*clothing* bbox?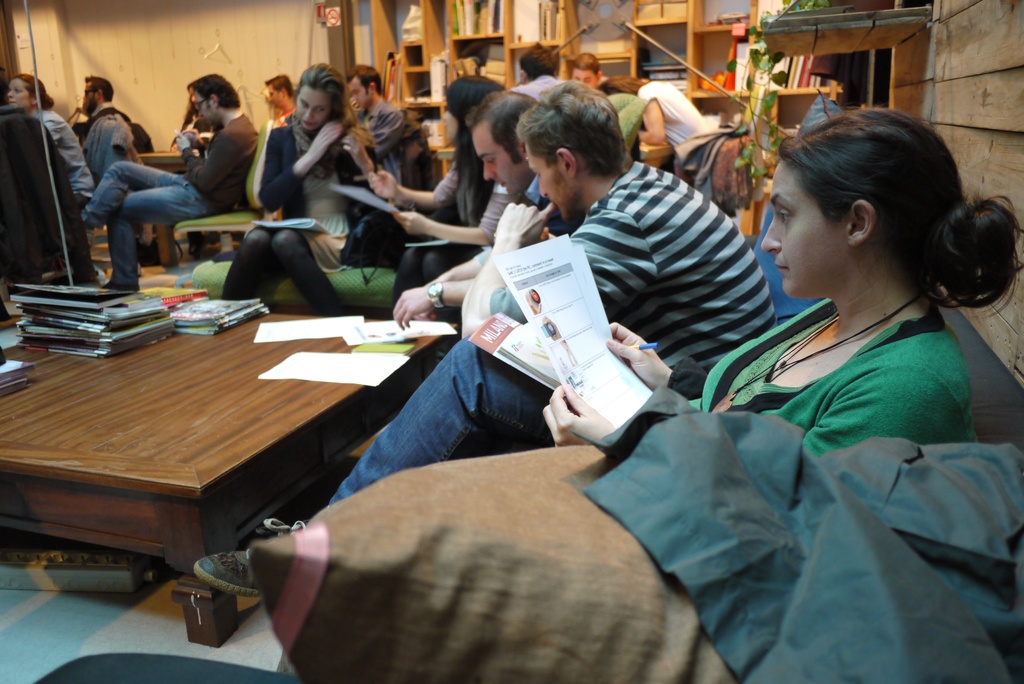
[x1=513, y1=77, x2=574, y2=106]
